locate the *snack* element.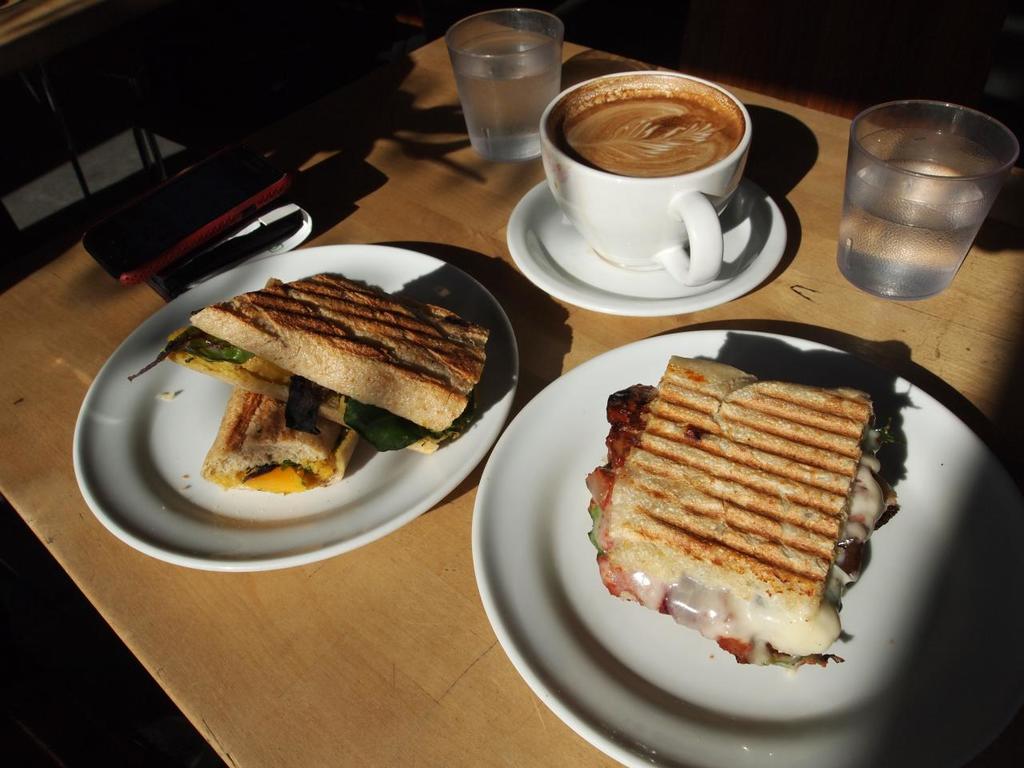
Element bbox: 194,386,363,502.
